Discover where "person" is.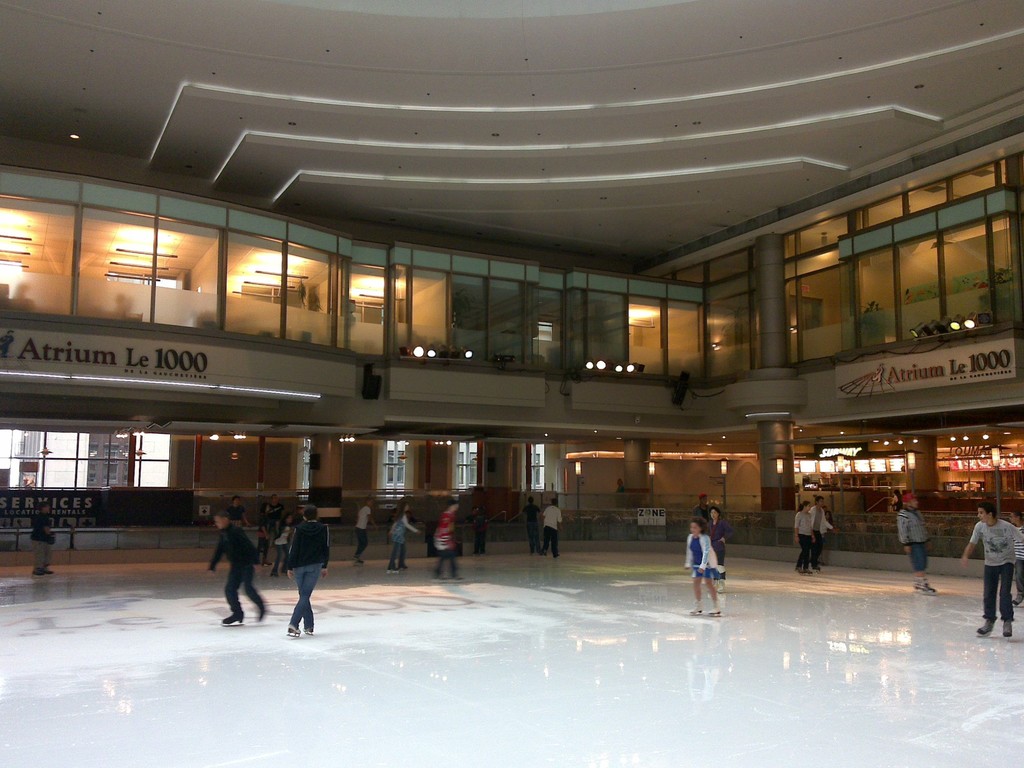
Discovered at [x1=696, y1=492, x2=712, y2=515].
